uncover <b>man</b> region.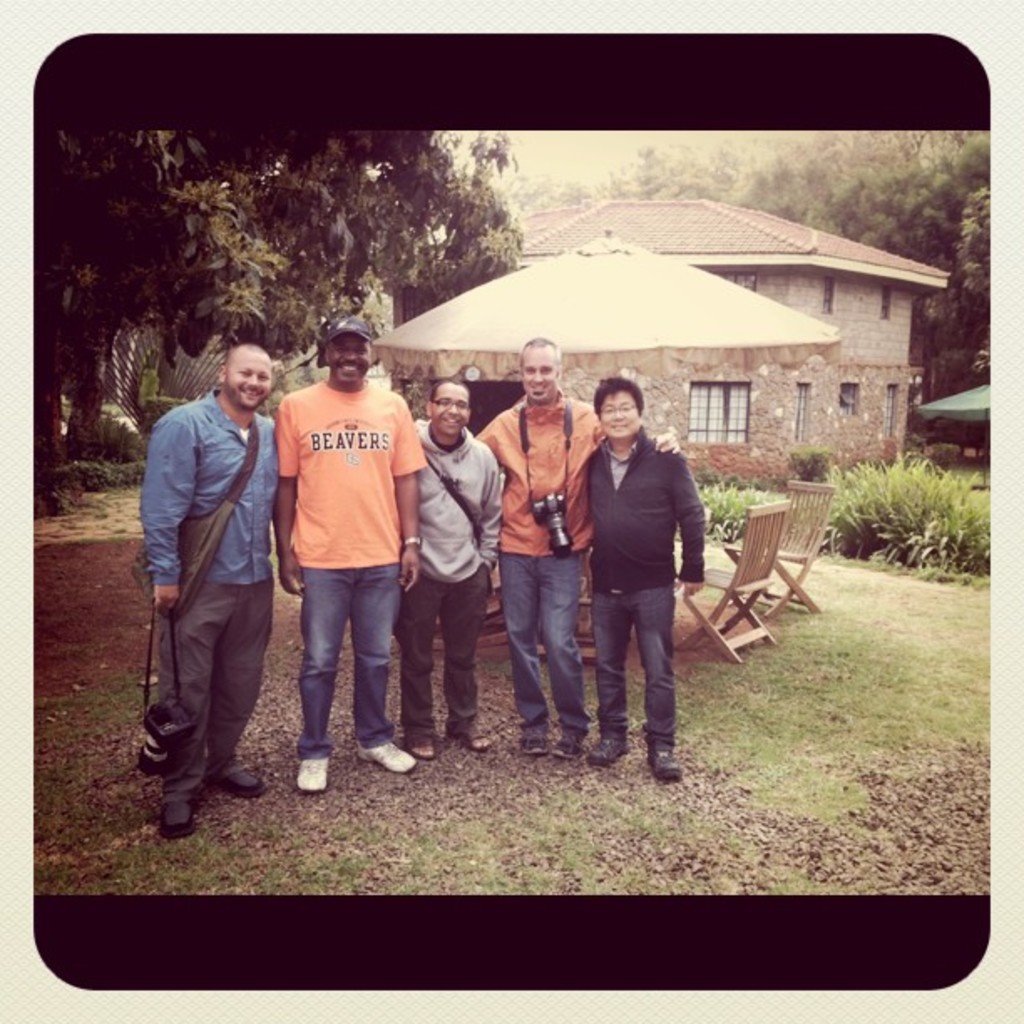
Uncovered: <region>577, 378, 706, 771</region>.
